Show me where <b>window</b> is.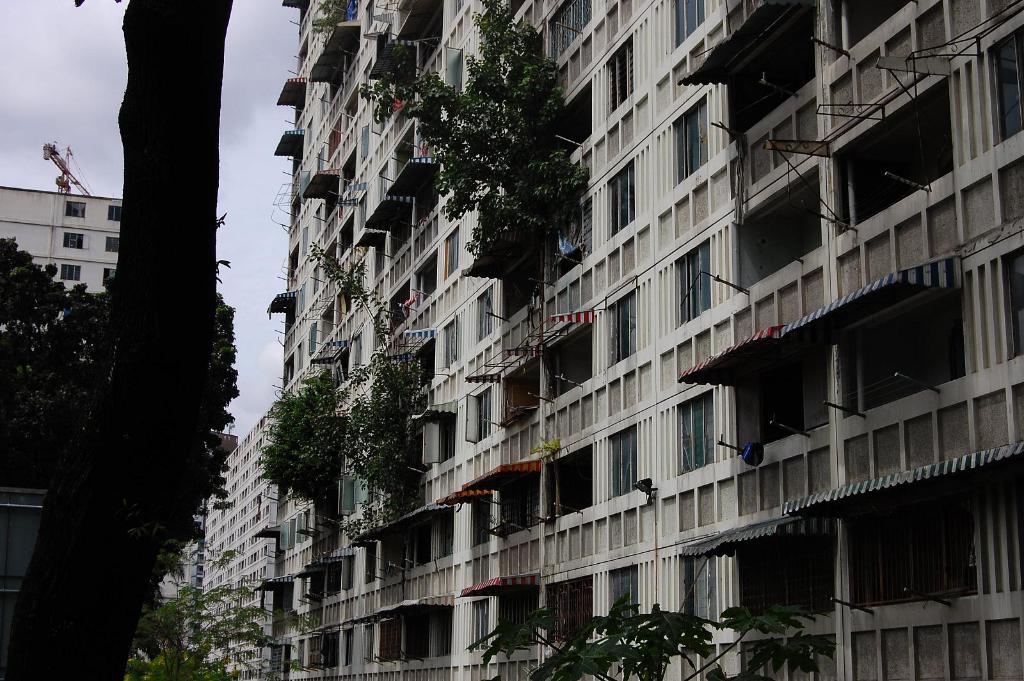
<b>window</b> is at {"x1": 59, "y1": 196, "x2": 99, "y2": 224}.
